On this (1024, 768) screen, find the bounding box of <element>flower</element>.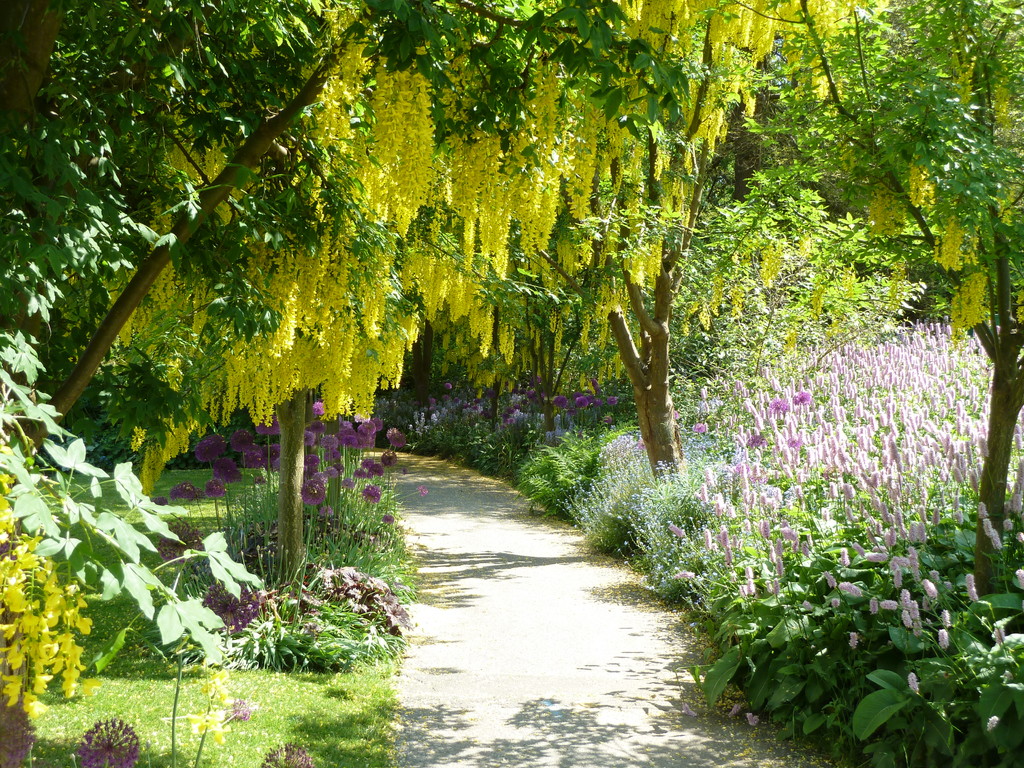
Bounding box: (787, 391, 815, 412).
